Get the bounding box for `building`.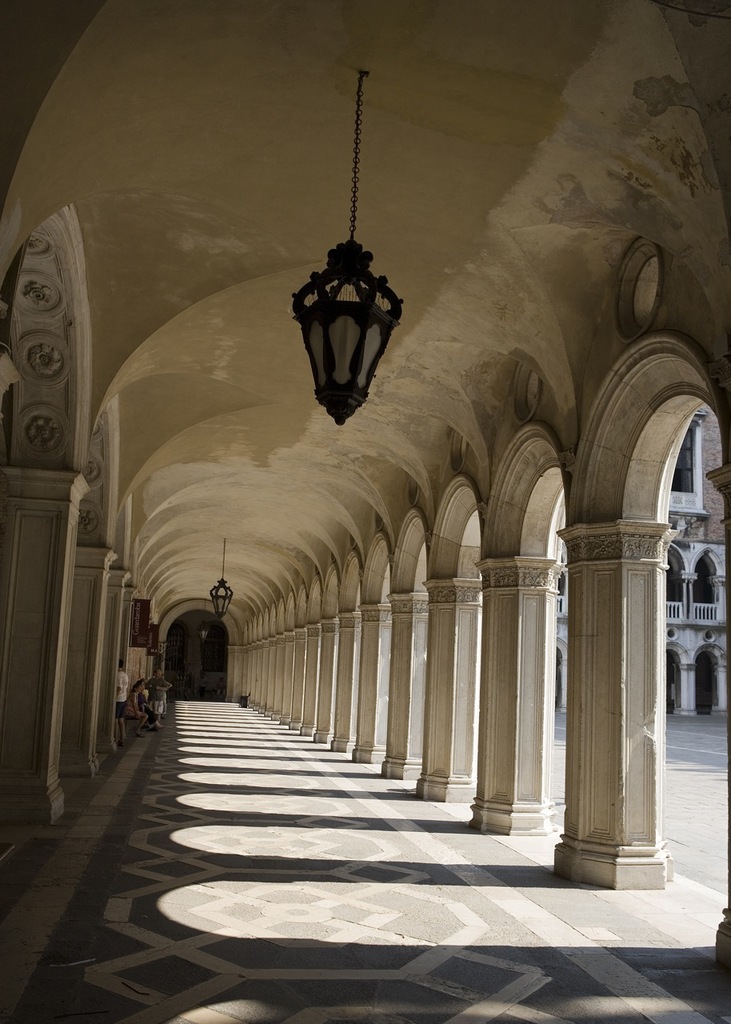
<box>0,1,730,1023</box>.
